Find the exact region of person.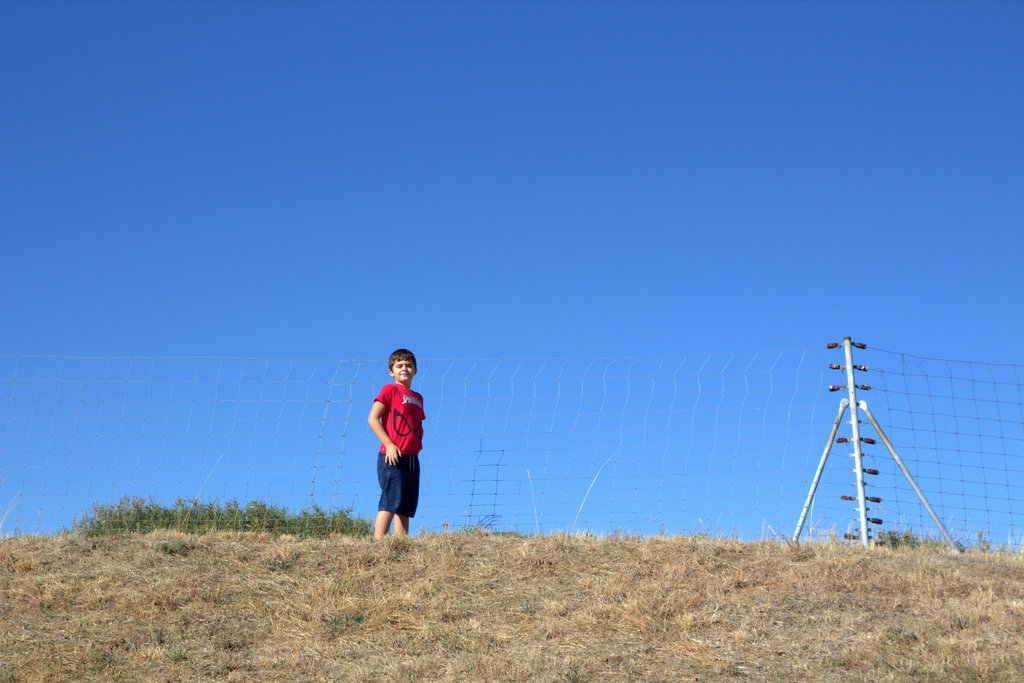
Exact region: crop(365, 348, 429, 542).
